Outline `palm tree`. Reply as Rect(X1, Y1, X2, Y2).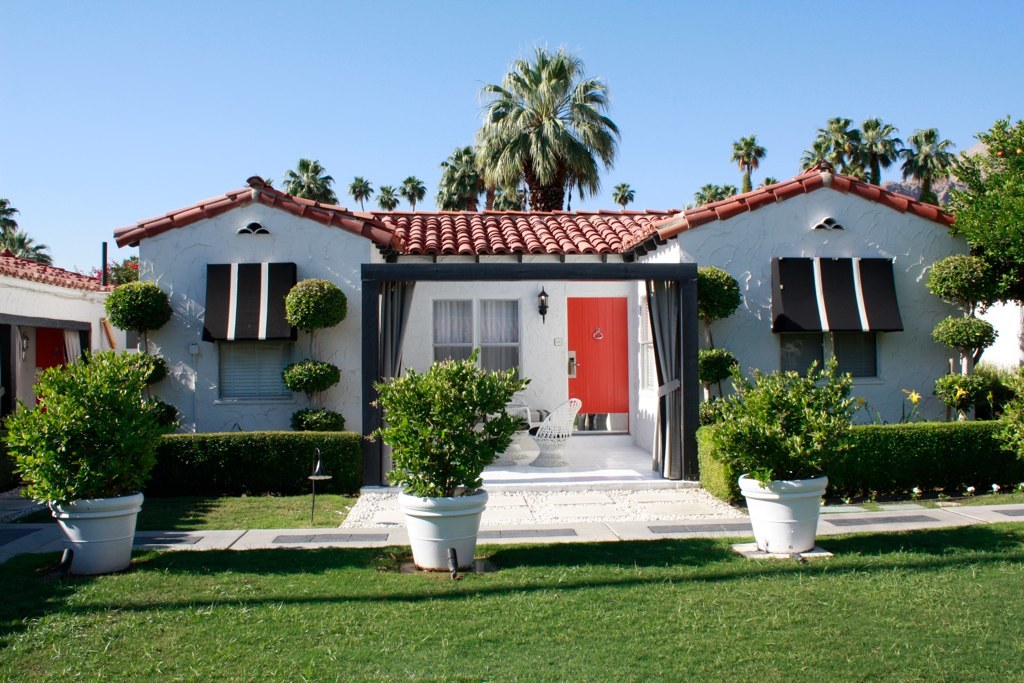
Rect(732, 135, 758, 179).
